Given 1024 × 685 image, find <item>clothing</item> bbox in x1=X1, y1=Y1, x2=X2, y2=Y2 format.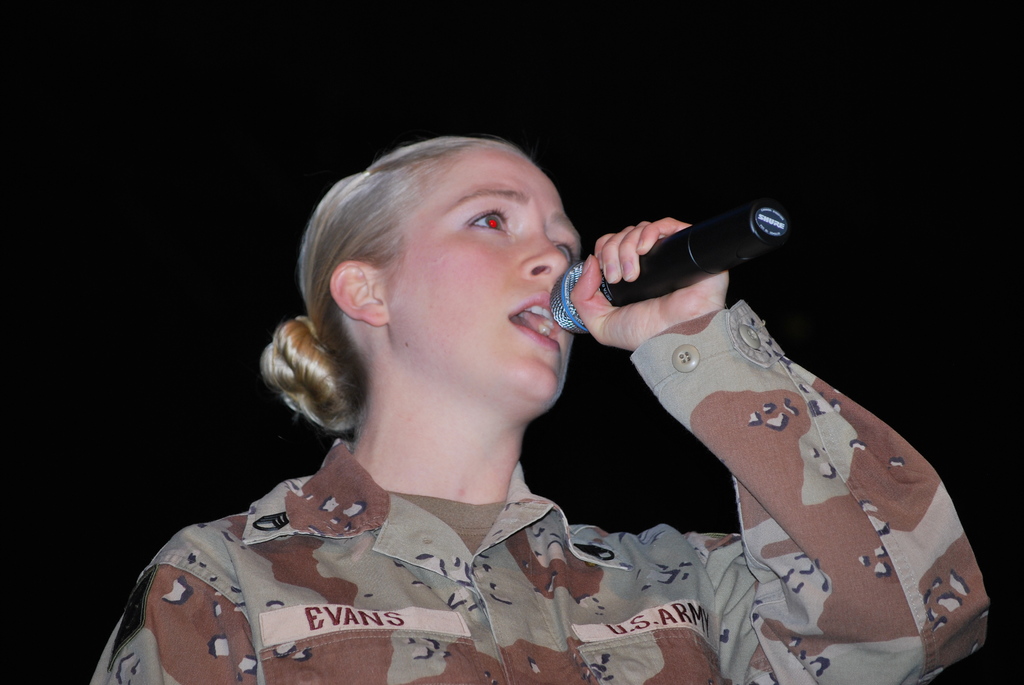
x1=92, y1=299, x2=989, y2=684.
